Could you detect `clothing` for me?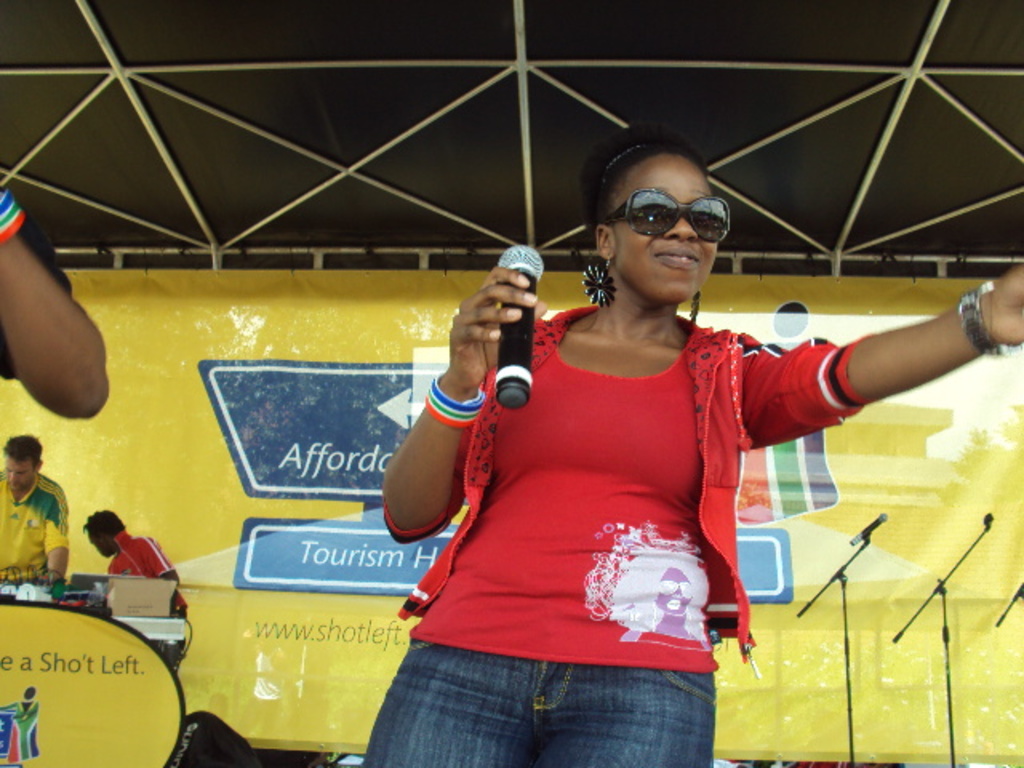
Detection result: detection(352, 640, 712, 766).
